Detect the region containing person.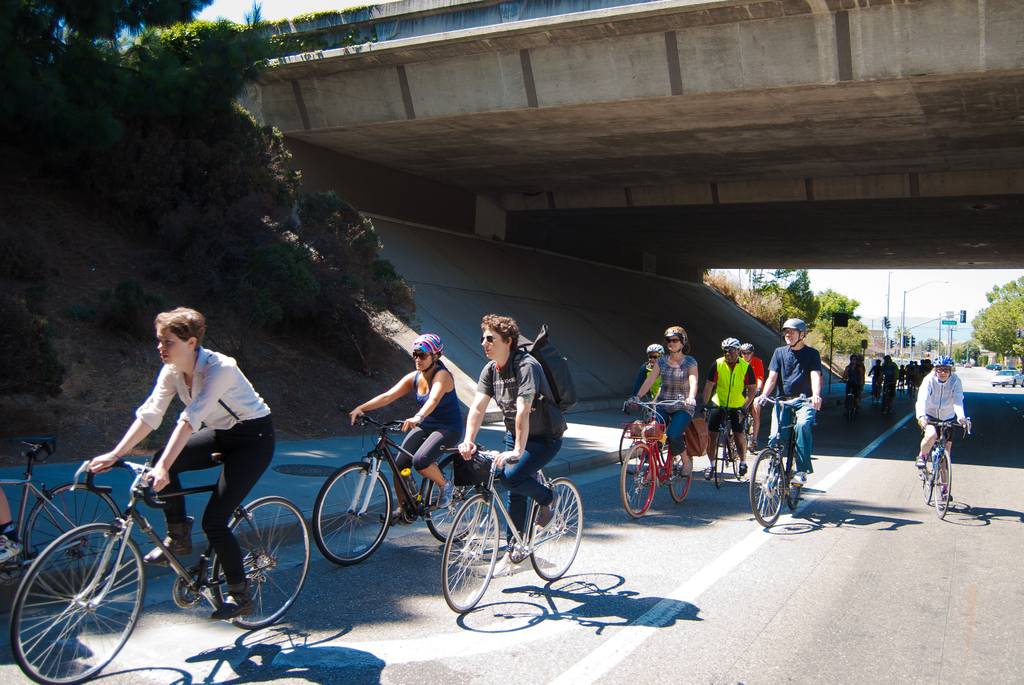
(755,318,832,475).
